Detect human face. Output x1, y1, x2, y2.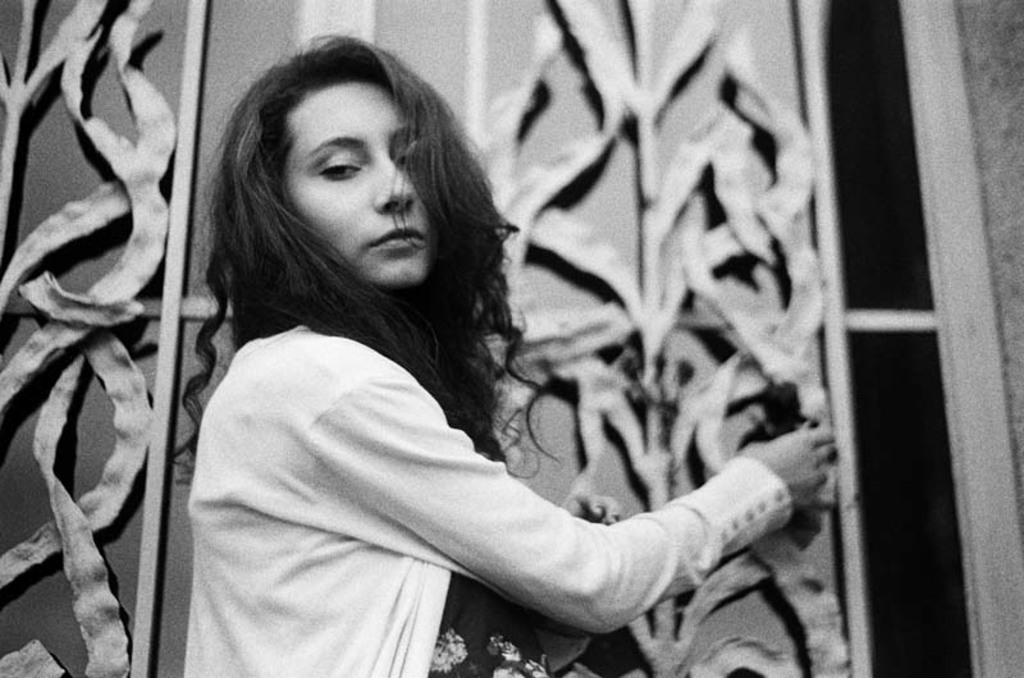
279, 81, 433, 288.
